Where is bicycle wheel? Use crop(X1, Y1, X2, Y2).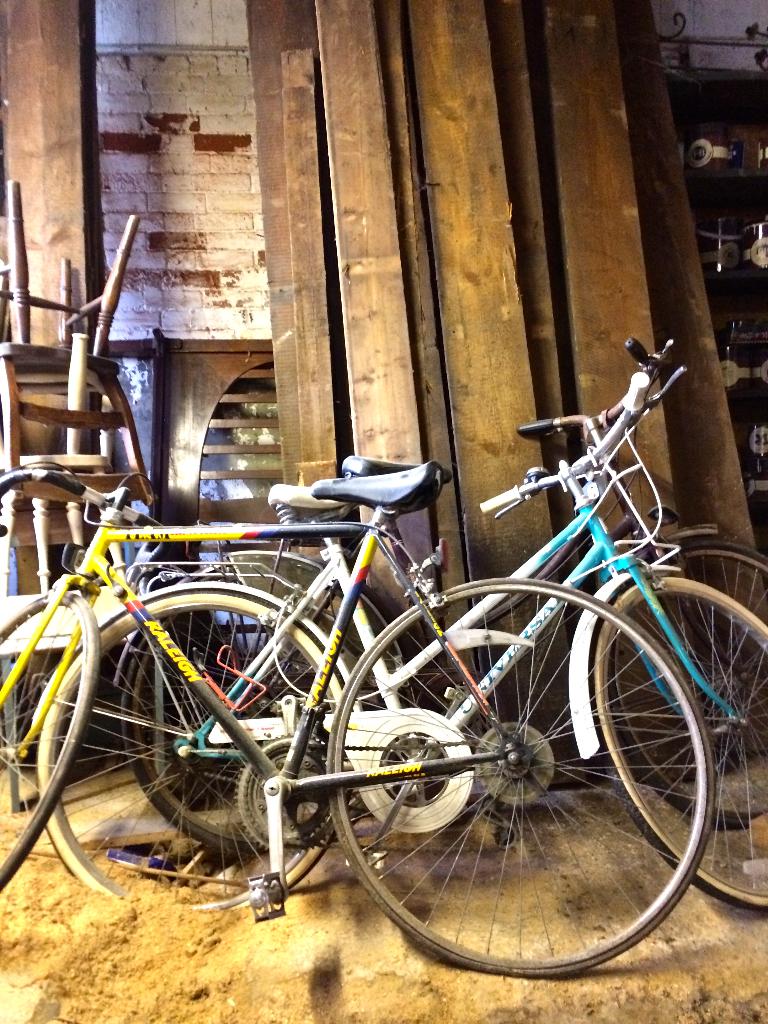
crop(321, 590, 728, 969).
